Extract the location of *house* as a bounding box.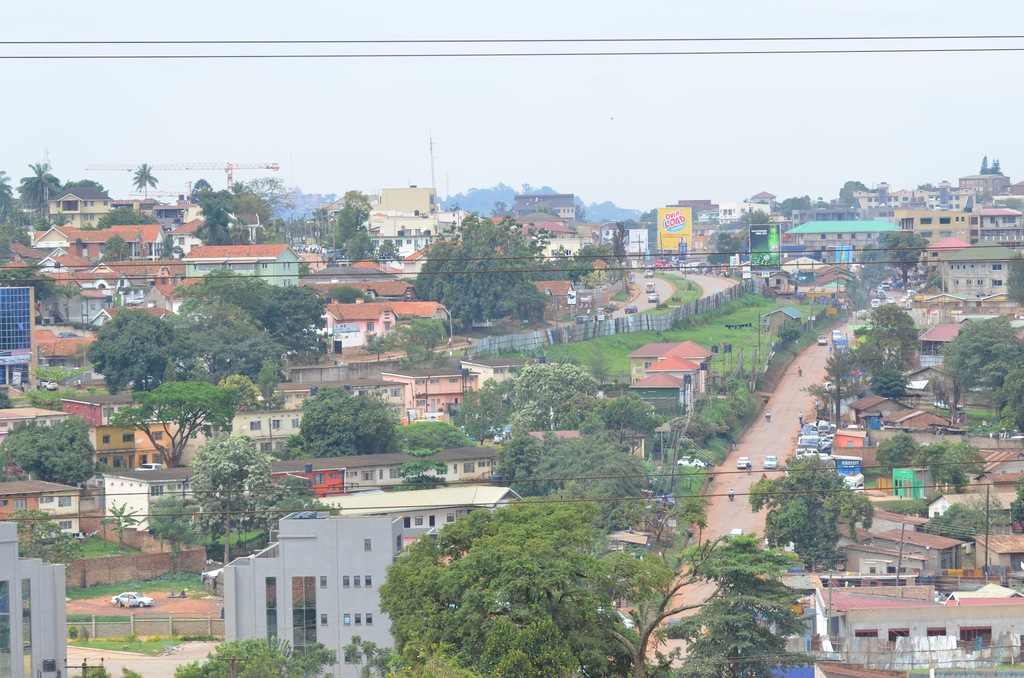
(left=504, top=425, right=579, bottom=458).
